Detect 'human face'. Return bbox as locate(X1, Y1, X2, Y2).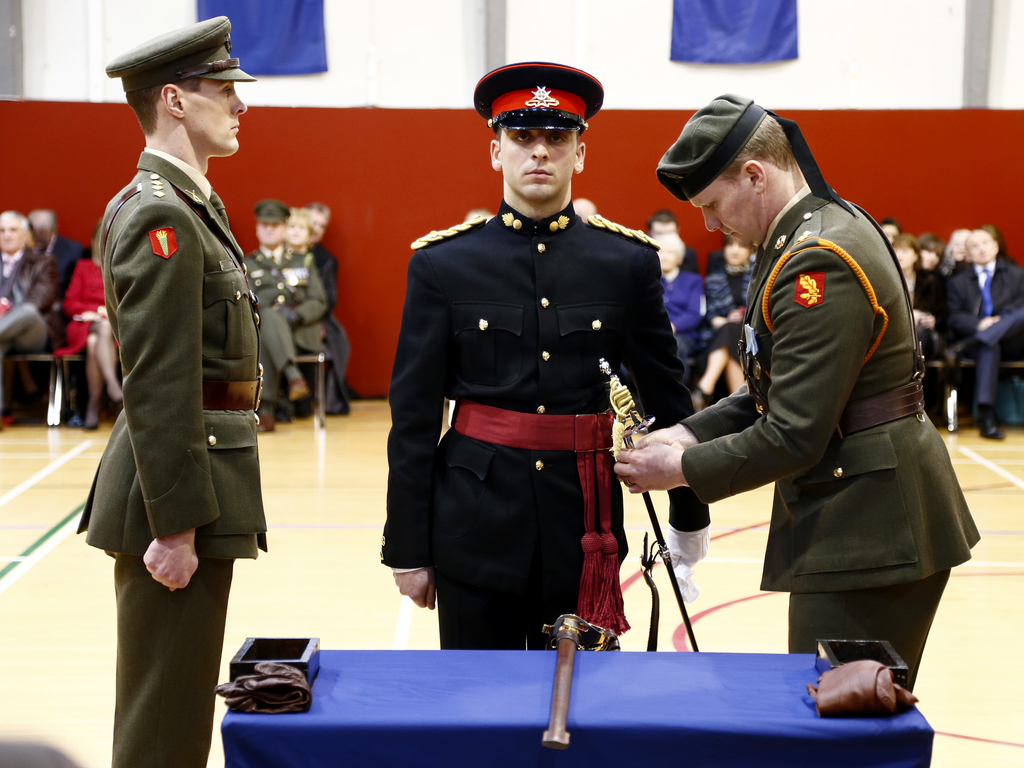
locate(961, 230, 1006, 264).
